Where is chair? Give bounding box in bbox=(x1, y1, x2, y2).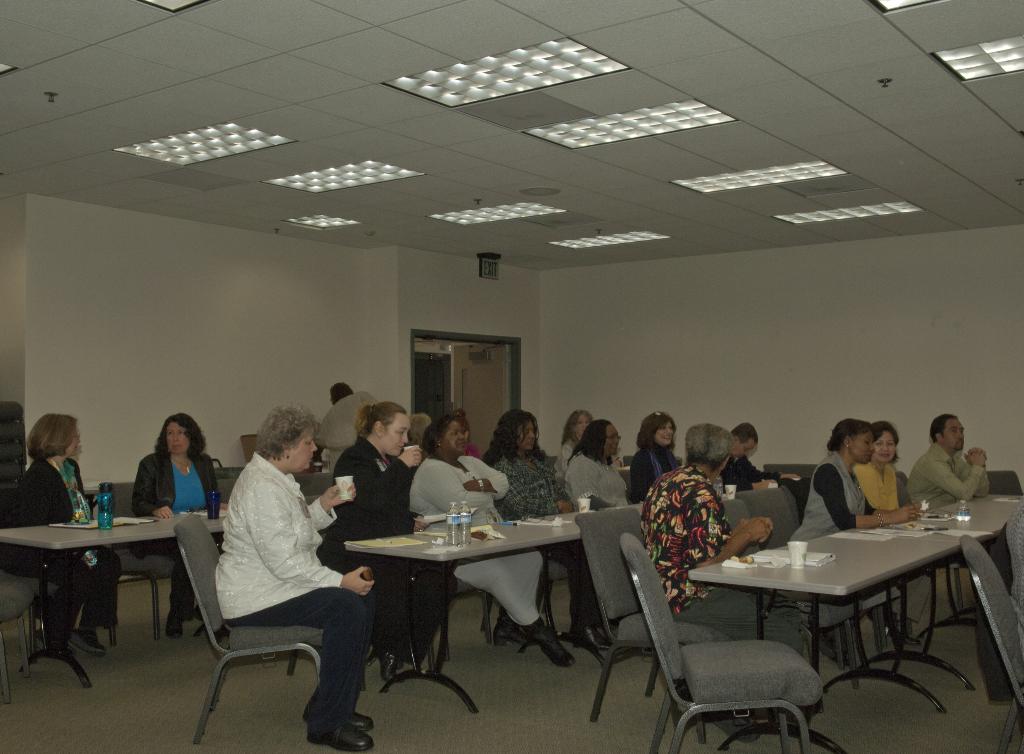
bbox=(714, 493, 763, 558).
